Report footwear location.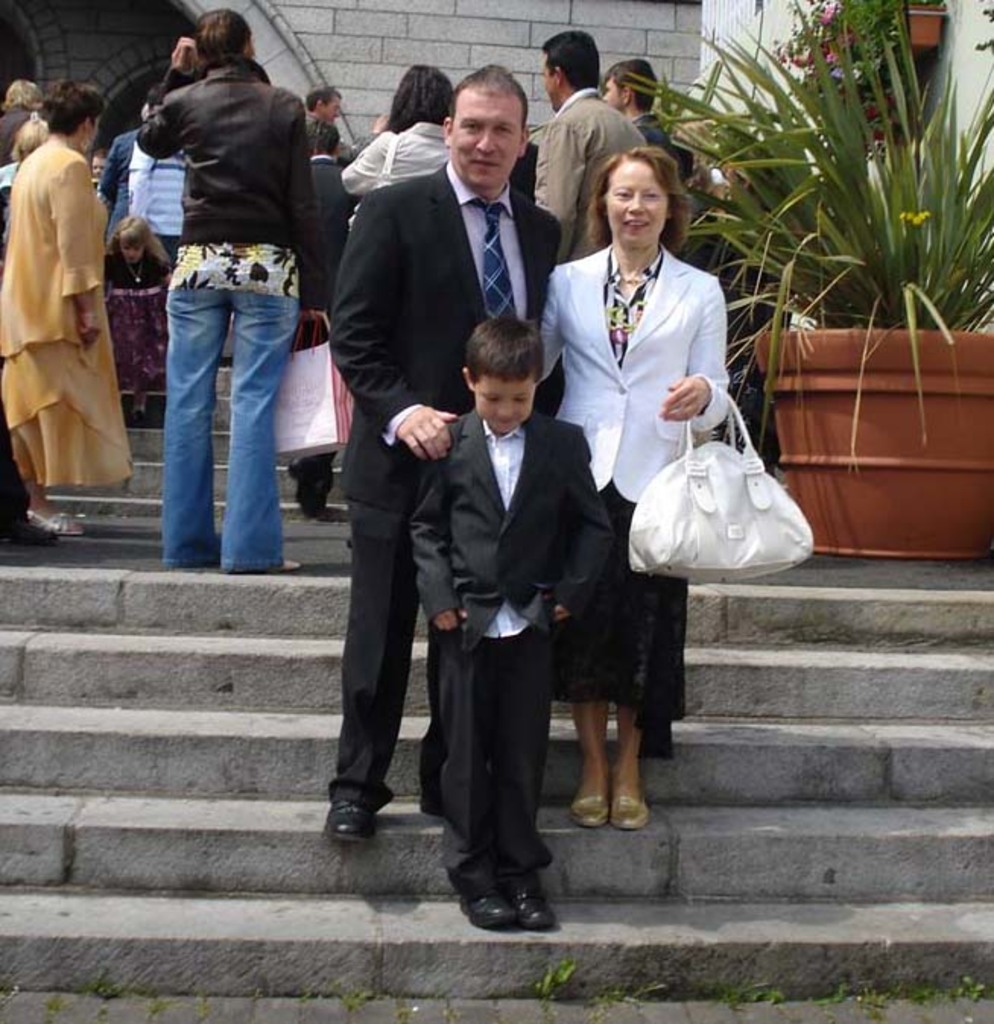
Report: box(324, 799, 371, 842).
